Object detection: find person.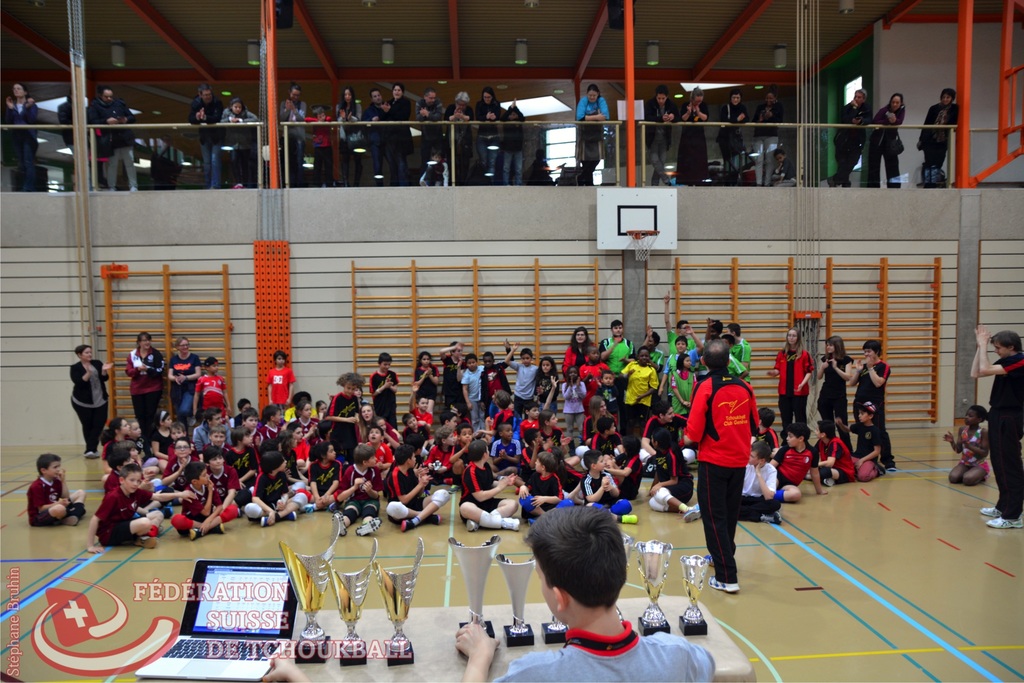
rect(166, 340, 201, 436).
